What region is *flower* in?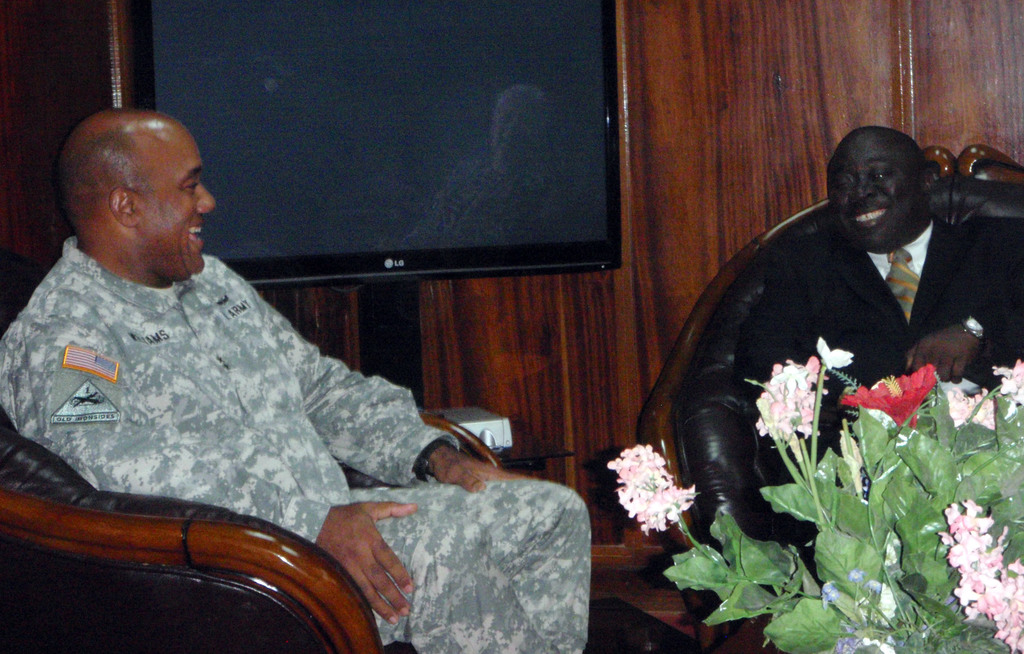
region(840, 363, 938, 434).
